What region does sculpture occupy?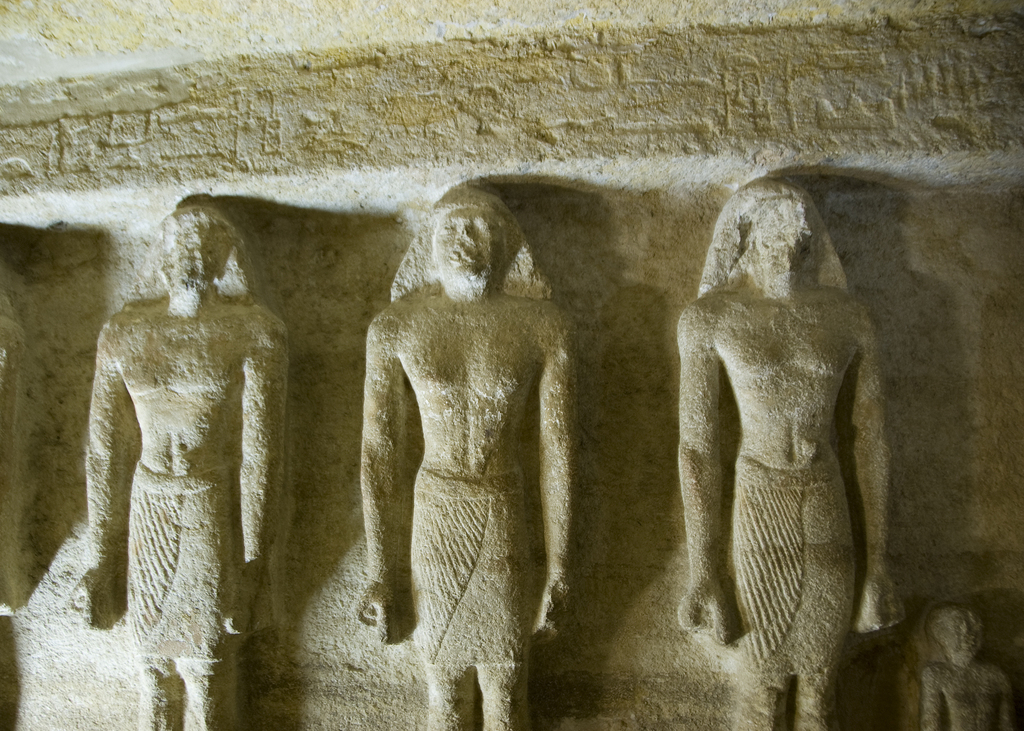
region(358, 189, 574, 729).
